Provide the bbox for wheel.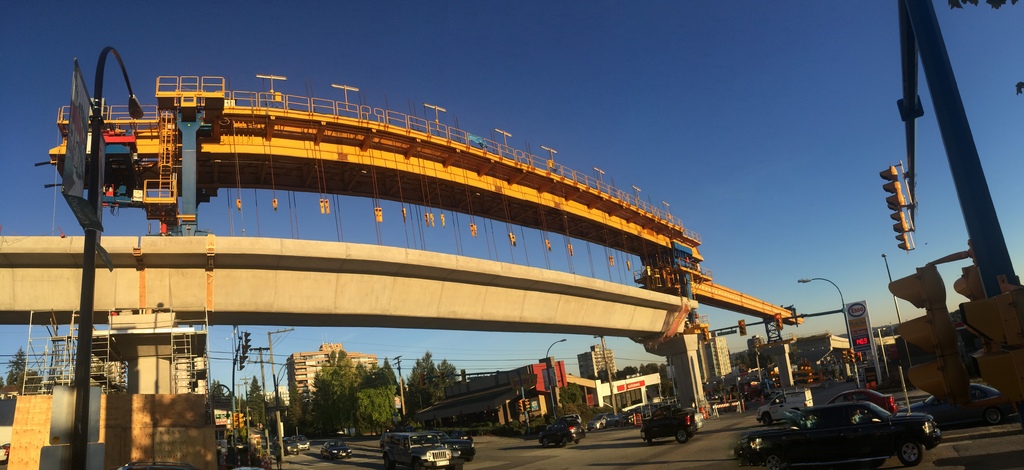
l=349, t=455, r=352, b=460.
